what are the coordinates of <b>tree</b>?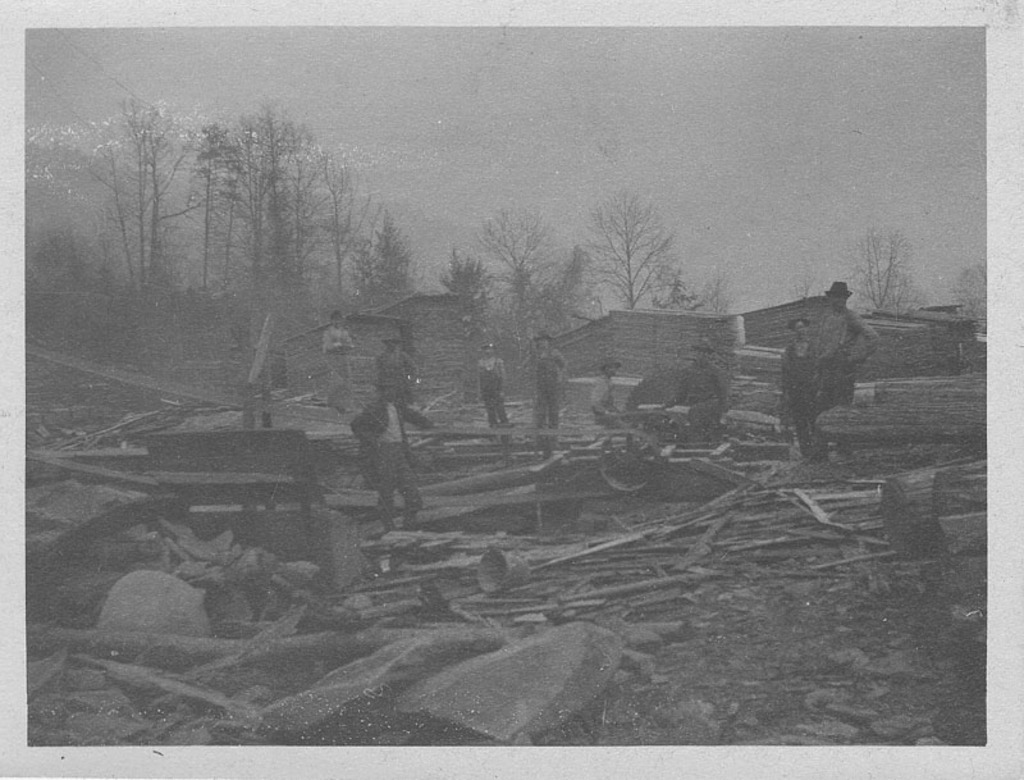
rect(580, 167, 694, 311).
